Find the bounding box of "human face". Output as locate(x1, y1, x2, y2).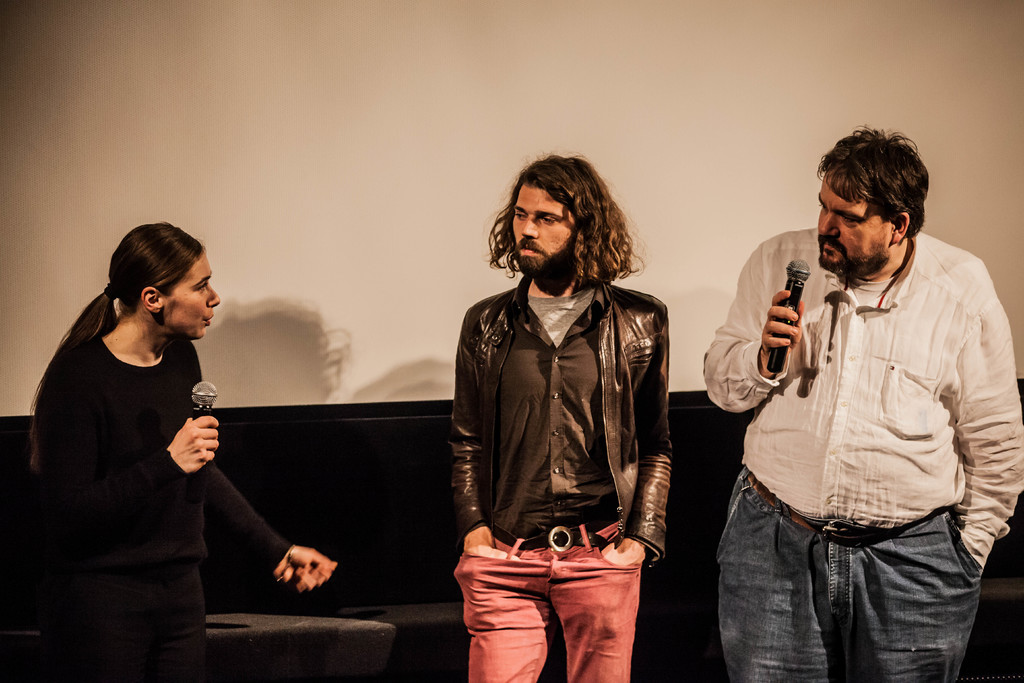
locate(504, 184, 576, 281).
